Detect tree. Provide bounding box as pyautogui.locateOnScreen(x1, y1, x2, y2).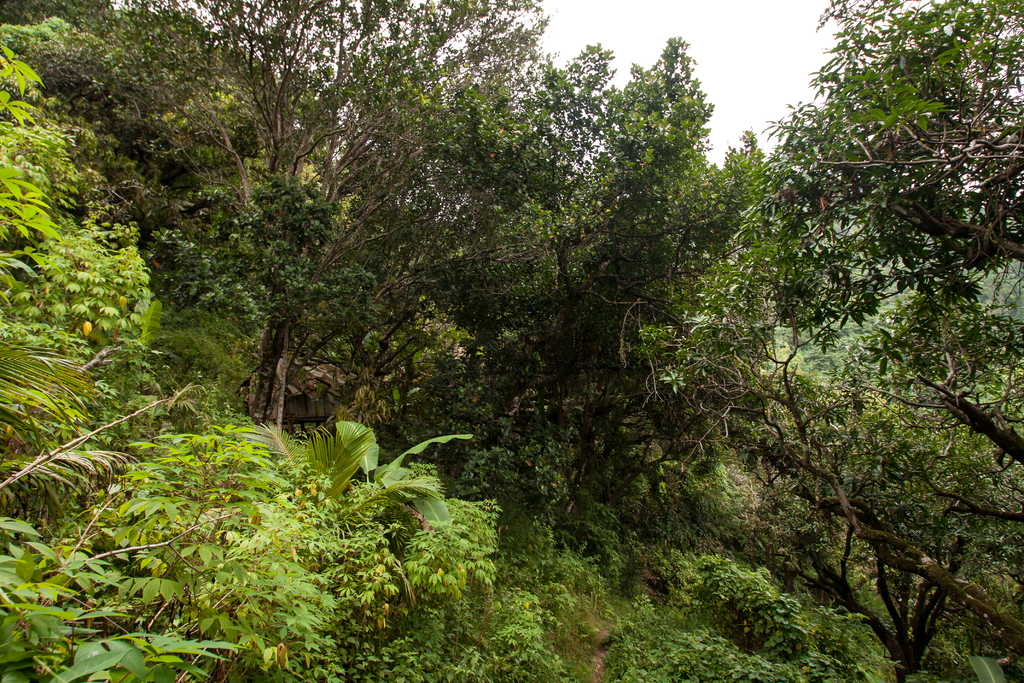
pyautogui.locateOnScreen(799, 250, 1014, 473).
